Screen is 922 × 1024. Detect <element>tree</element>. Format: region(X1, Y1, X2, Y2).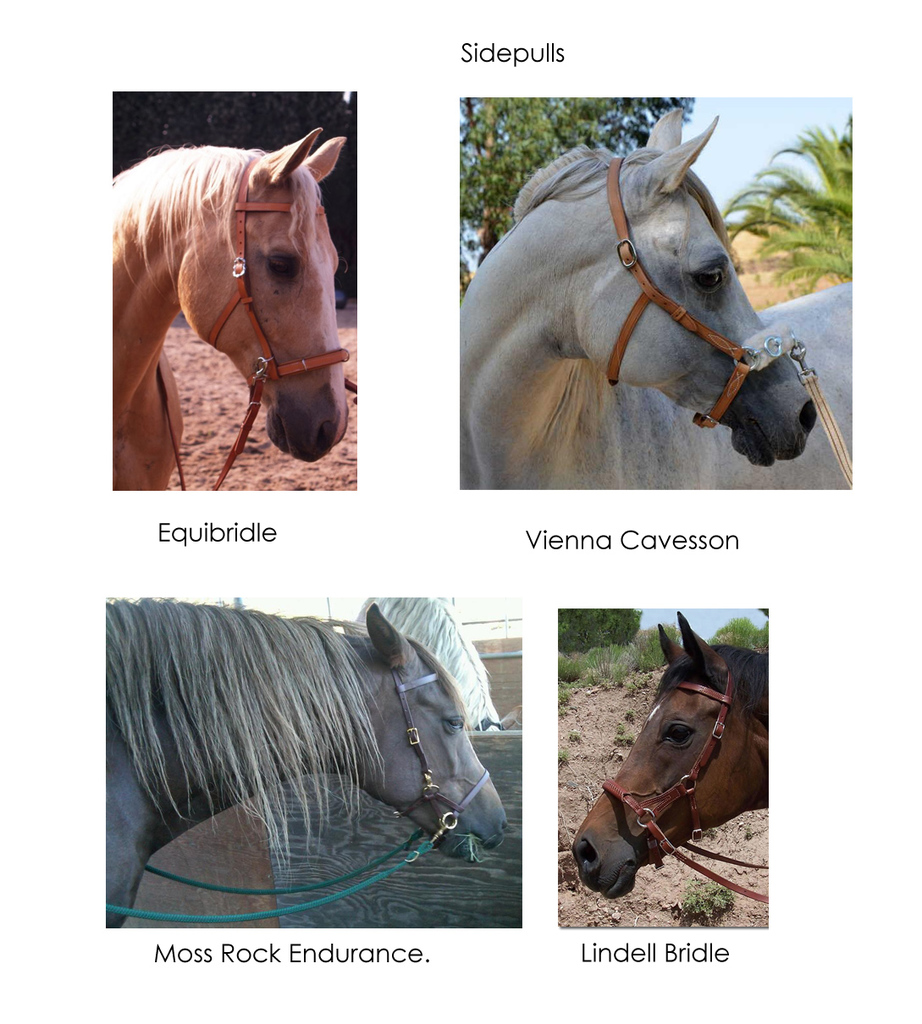
region(718, 118, 861, 290).
